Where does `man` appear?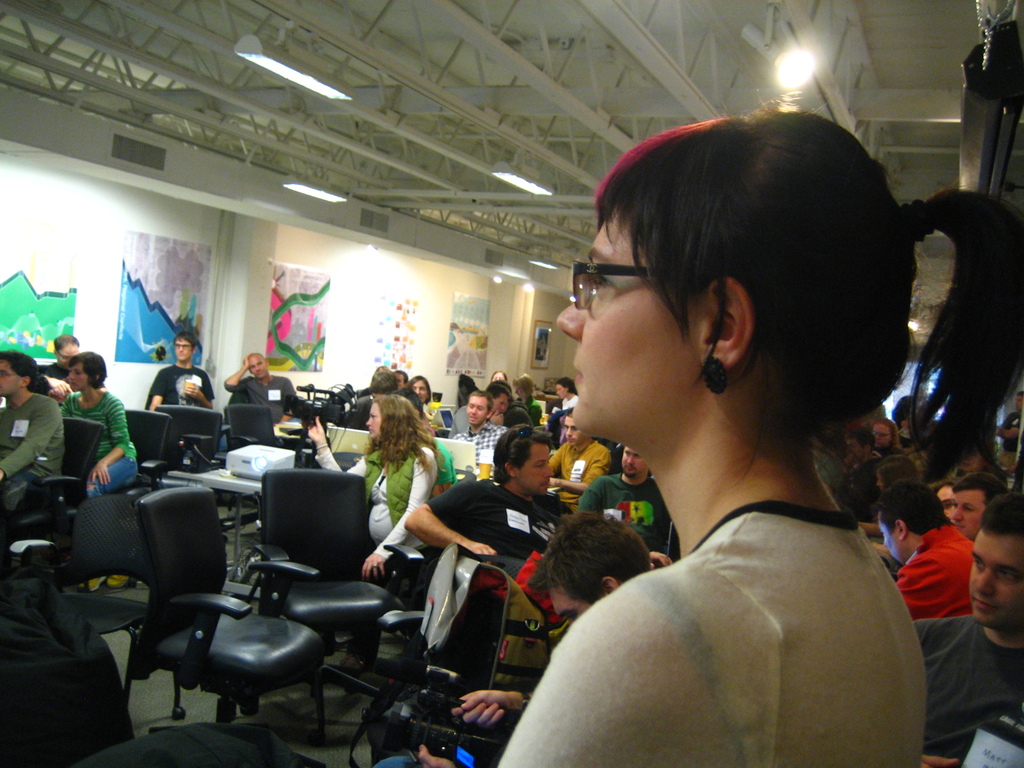
Appears at bbox(38, 331, 88, 408).
